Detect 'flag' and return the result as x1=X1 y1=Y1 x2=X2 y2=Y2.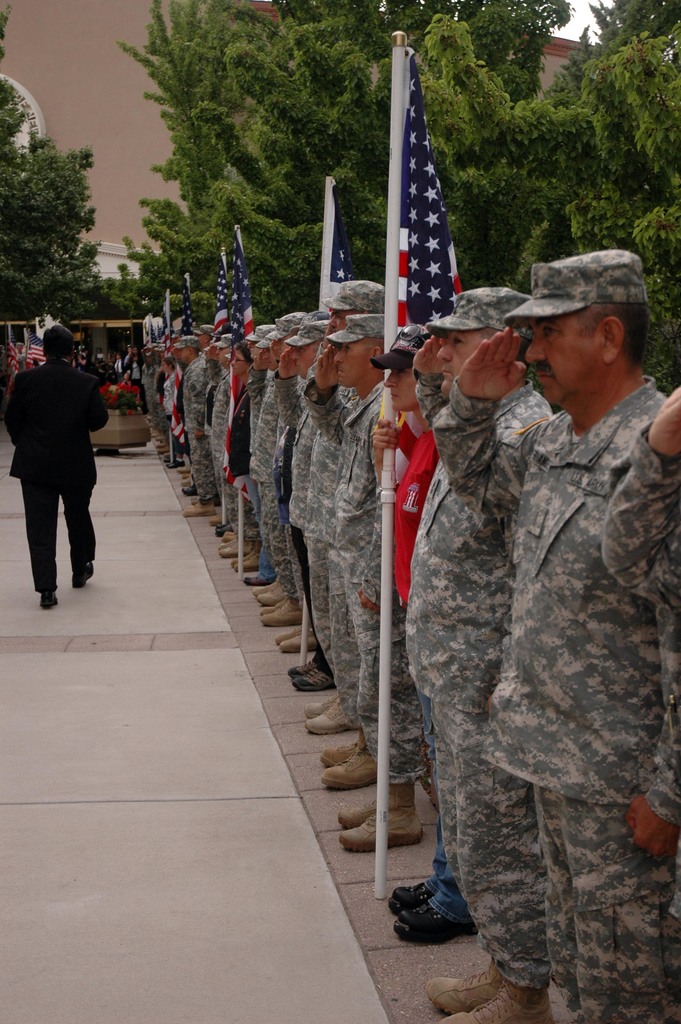
x1=167 y1=274 x2=186 y2=451.
